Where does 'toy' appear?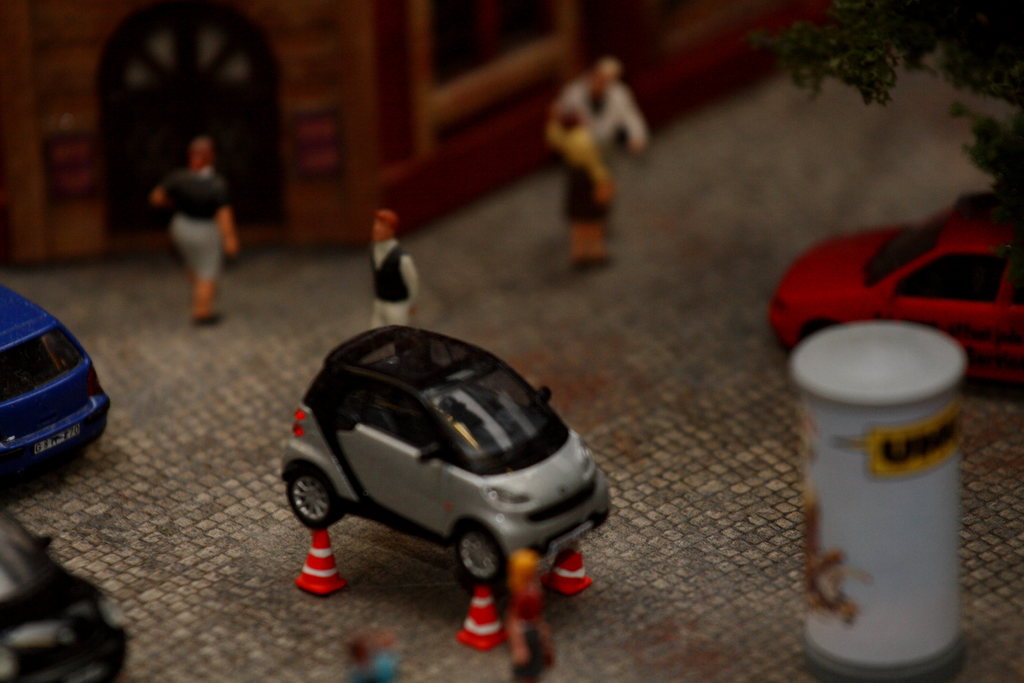
Appears at <region>0, 274, 115, 478</region>.
